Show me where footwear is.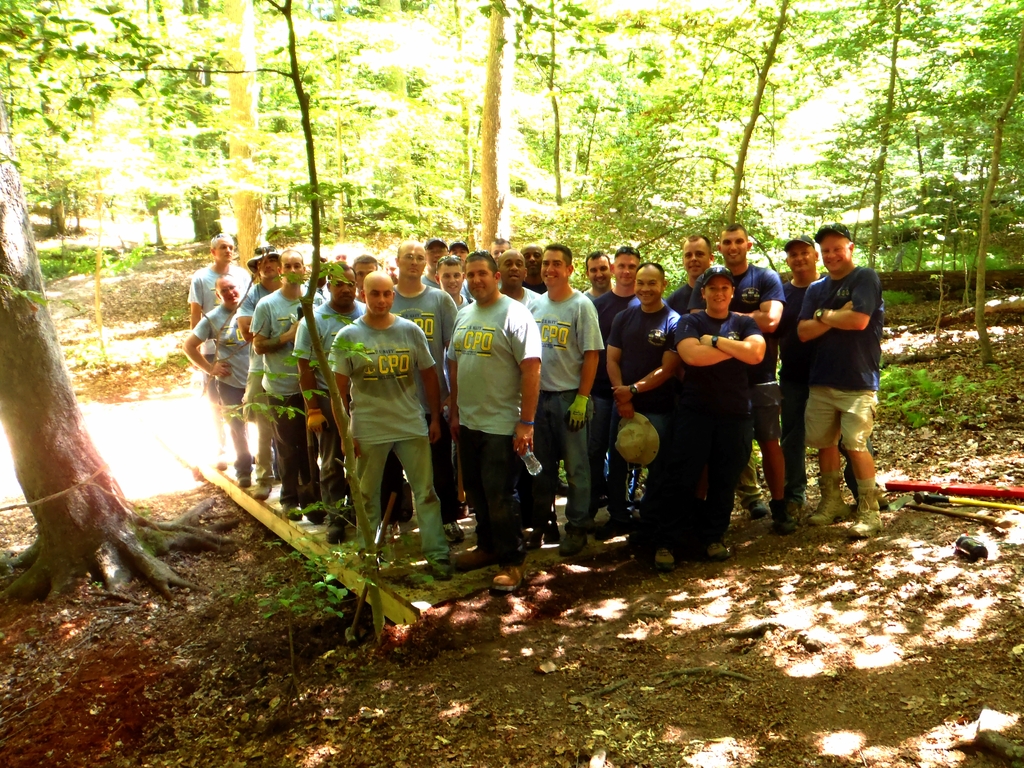
footwear is at (458, 548, 501, 569).
